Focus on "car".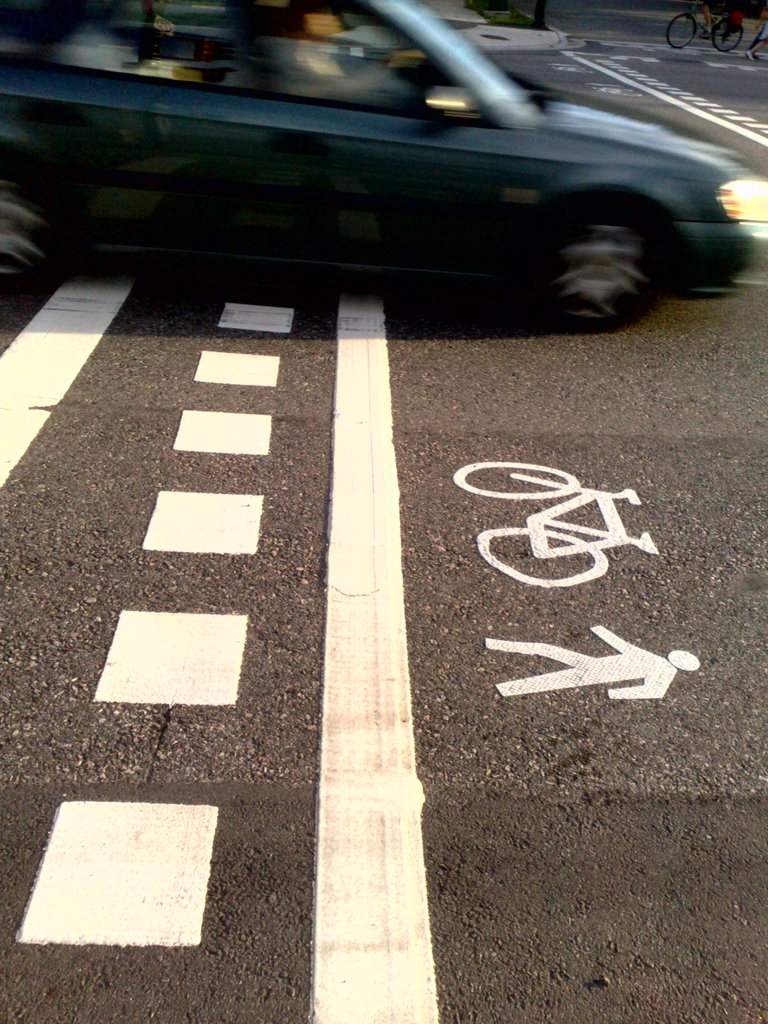
Focused at box(0, 0, 767, 330).
